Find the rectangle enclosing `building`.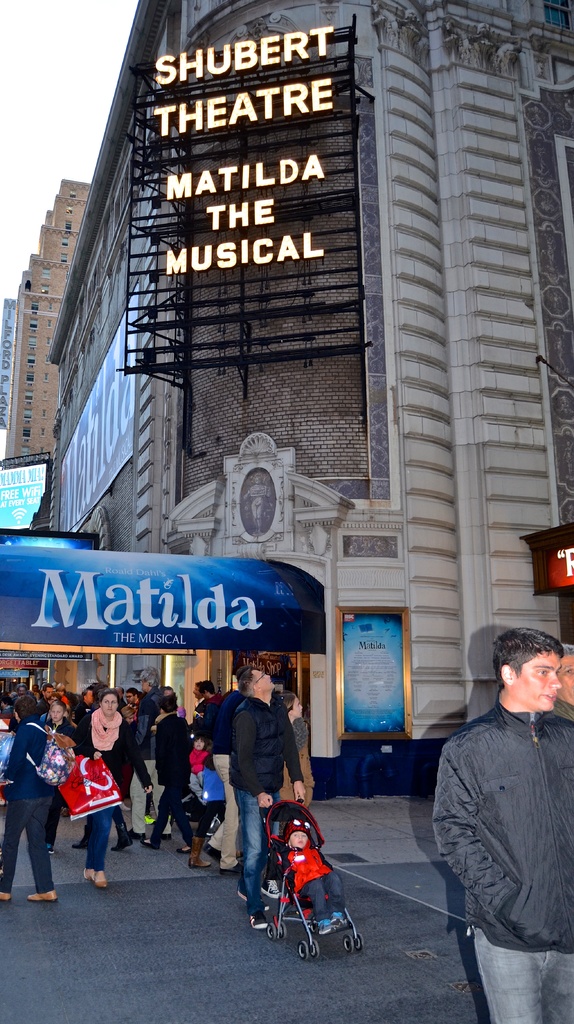
BBox(0, 0, 573, 804).
